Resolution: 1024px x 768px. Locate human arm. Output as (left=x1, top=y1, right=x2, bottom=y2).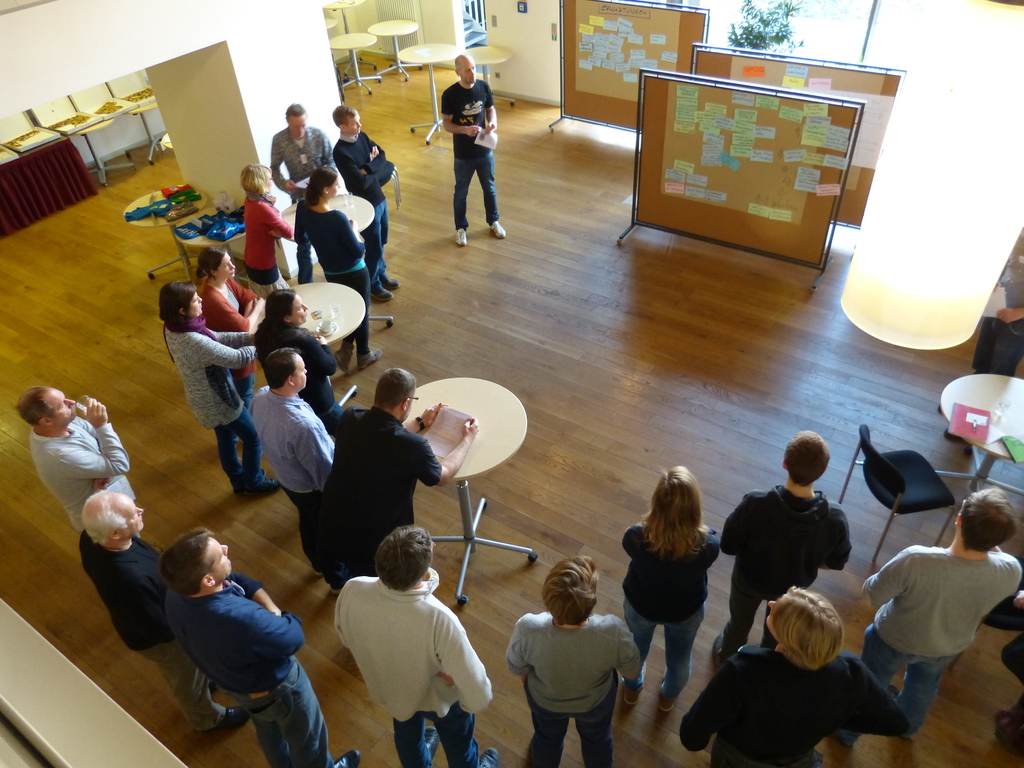
(left=295, top=197, right=312, bottom=246).
